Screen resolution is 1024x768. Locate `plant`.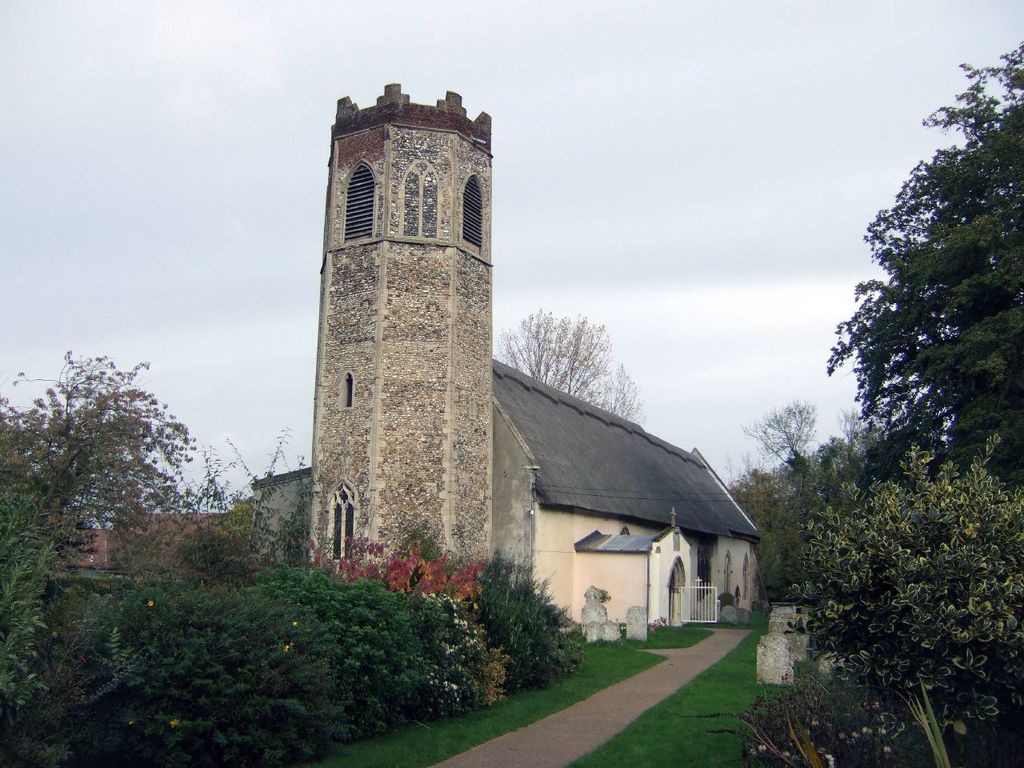
[left=735, top=673, right=885, bottom=767].
